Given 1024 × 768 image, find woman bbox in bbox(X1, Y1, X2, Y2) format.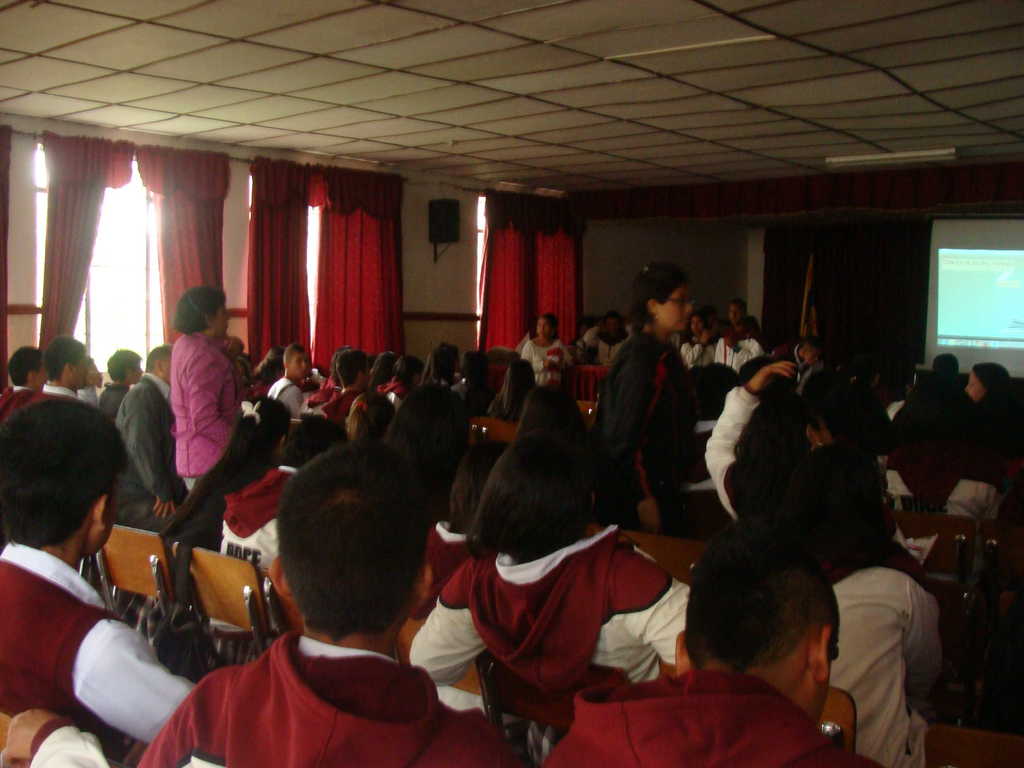
bbox(965, 362, 1010, 406).
